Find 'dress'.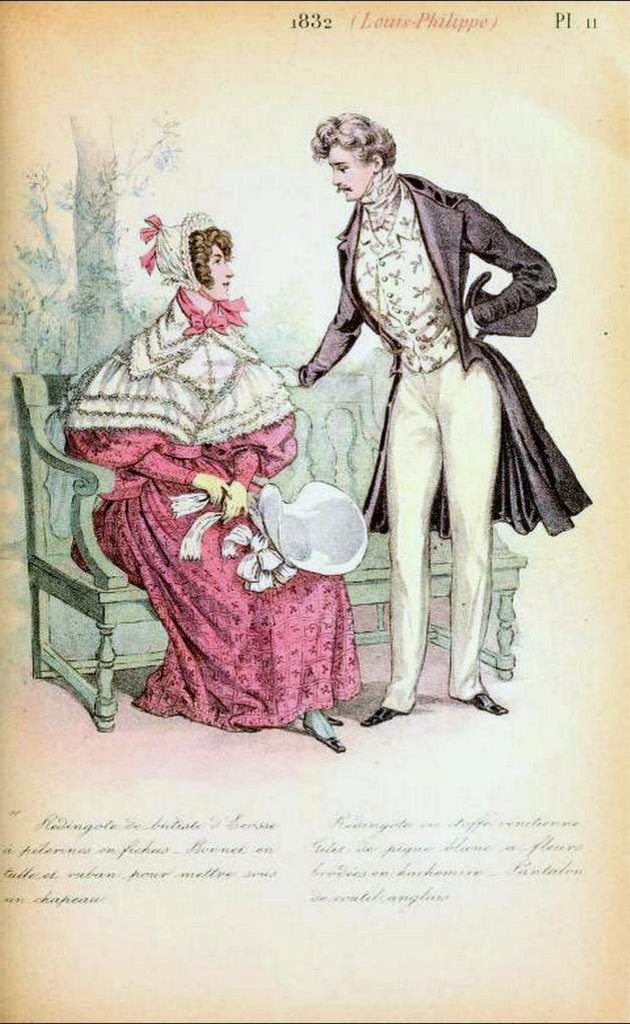
(x1=60, y1=409, x2=365, y2=737).
